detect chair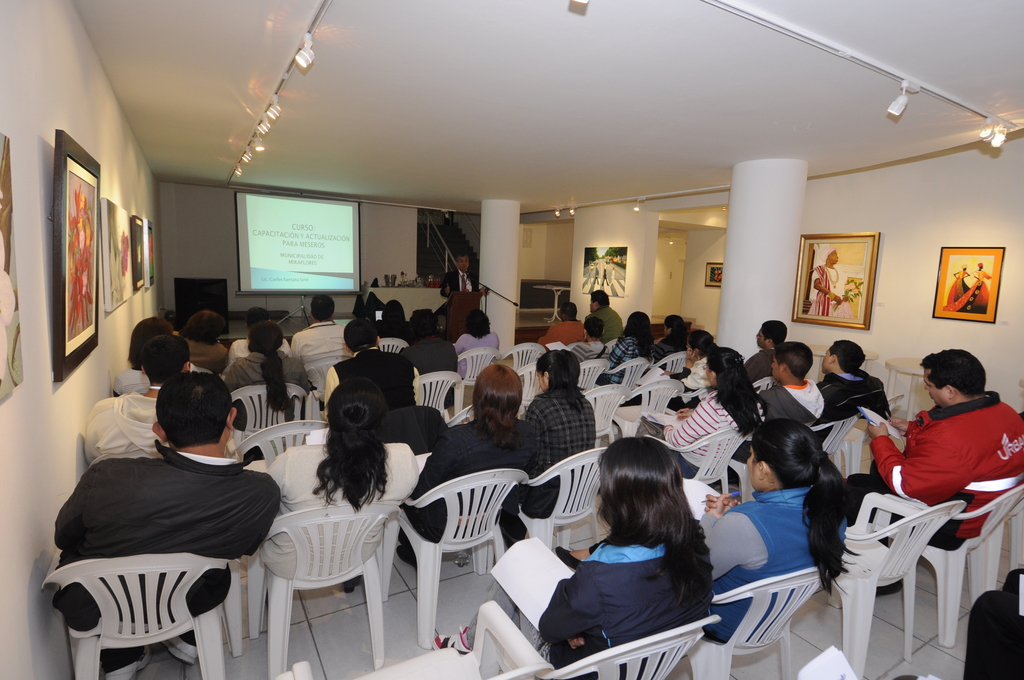
pyautogui.locateOnScreen(626, 375, 692, 423)
